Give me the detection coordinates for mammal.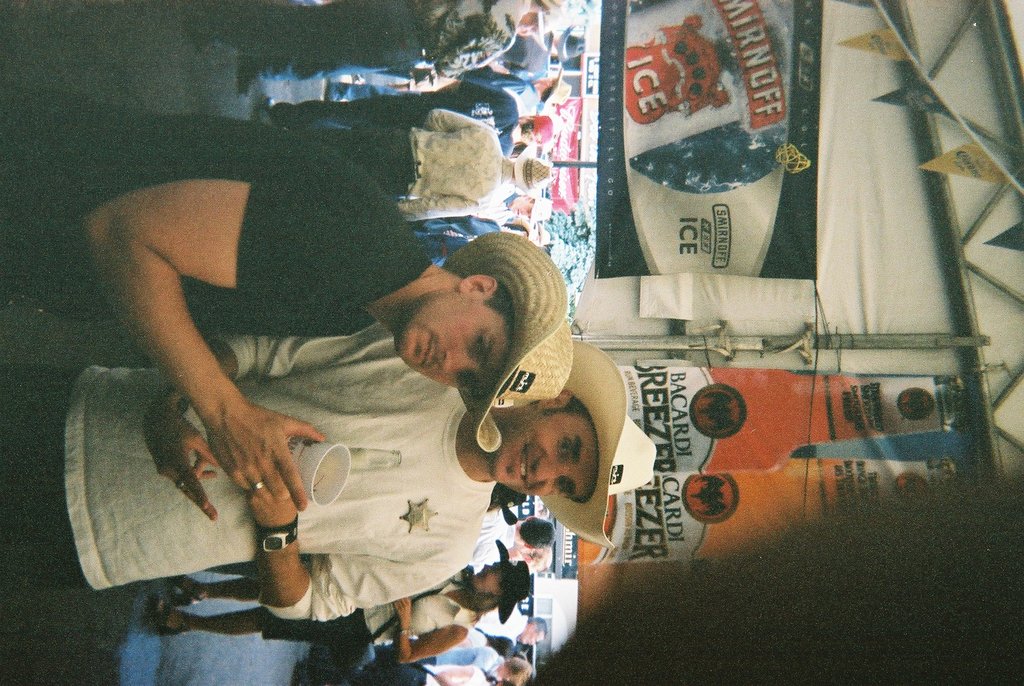
<box>0,112,569,512</box>.
